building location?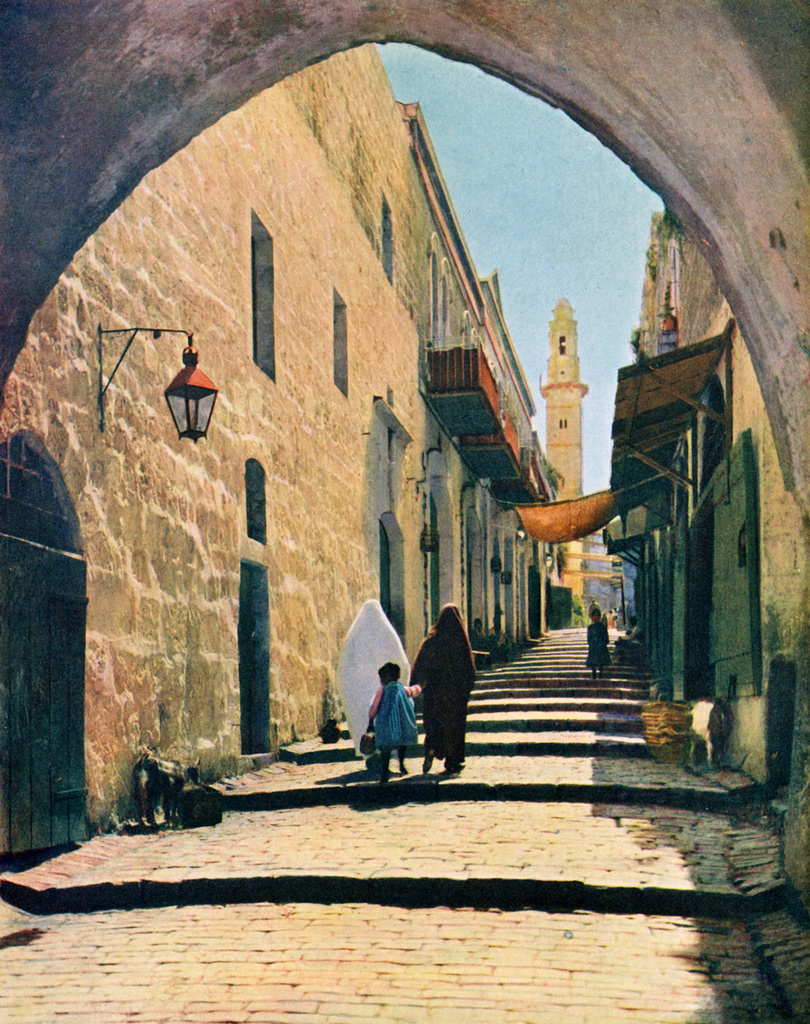
0/47/548/862
